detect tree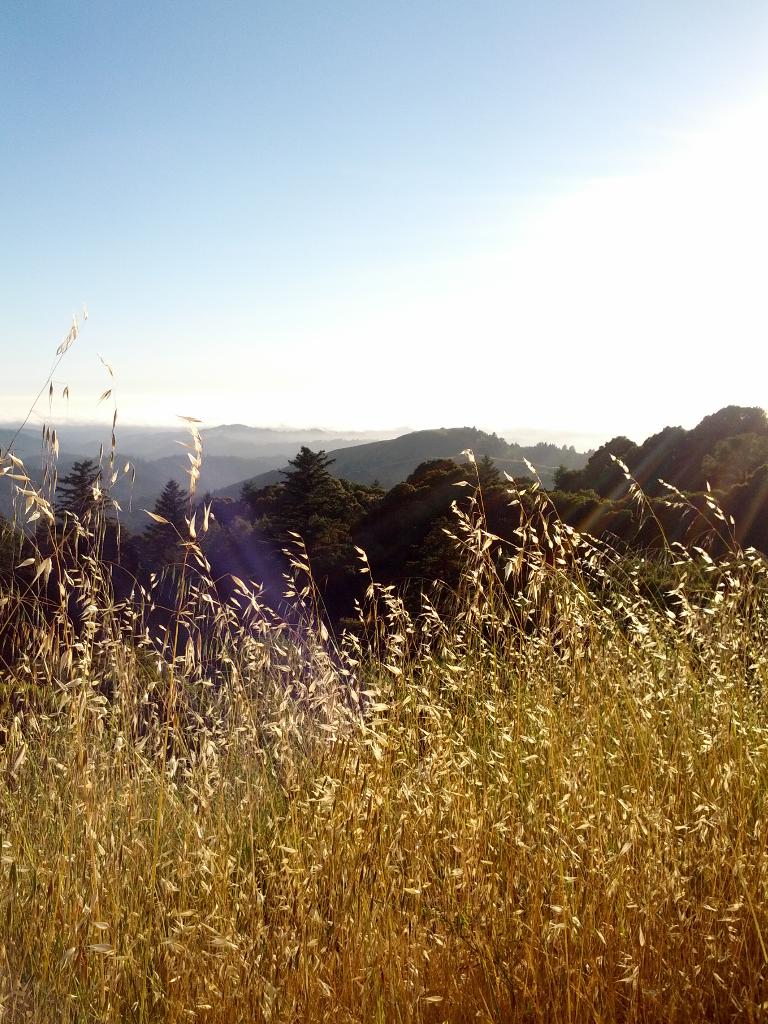
{"x1": 140, "y1": 483, "x2": 188, "y2": 550}
